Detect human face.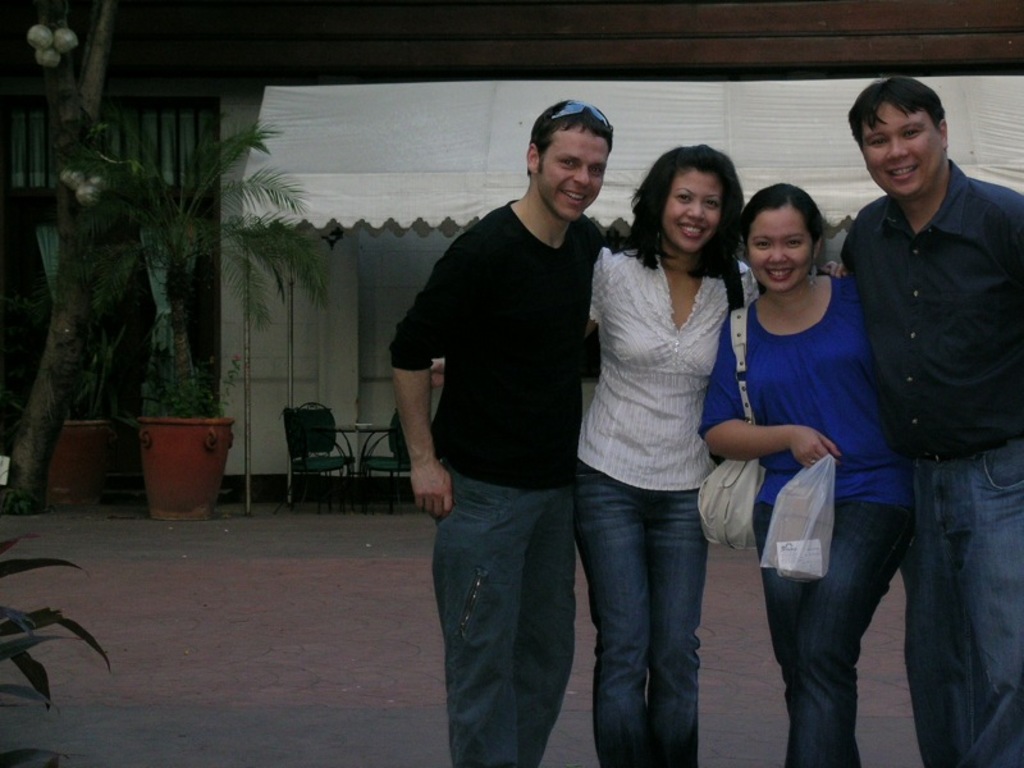
Detected at {"left": 663, "top": 168, "right": 727, "bottom": 255}.
